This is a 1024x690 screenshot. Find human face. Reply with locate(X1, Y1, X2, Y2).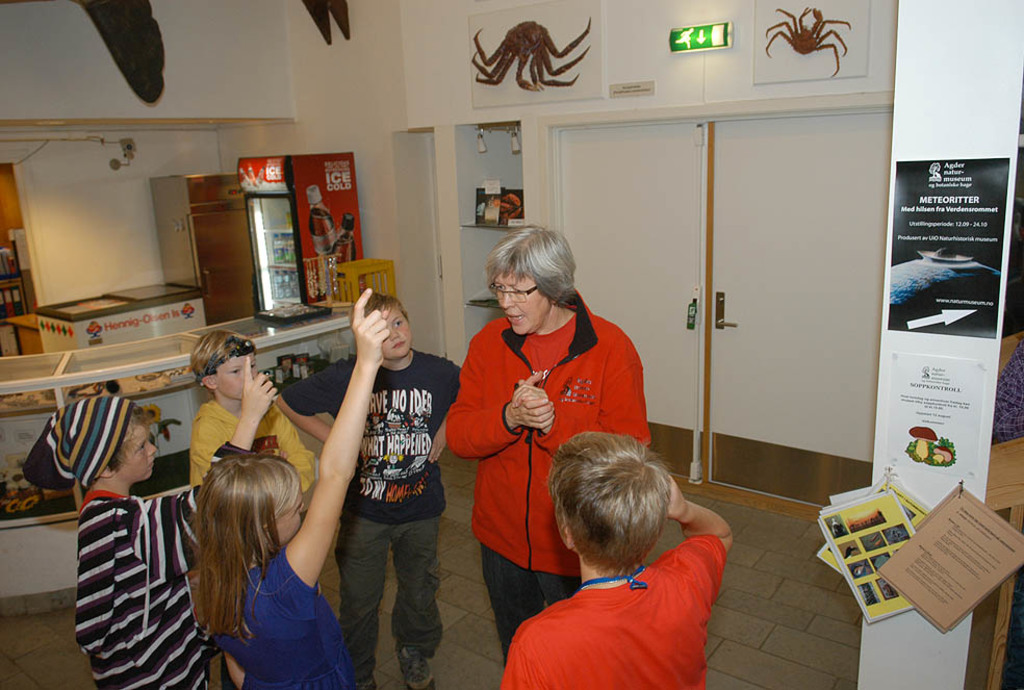
locate(216, 361, 254, 397).
